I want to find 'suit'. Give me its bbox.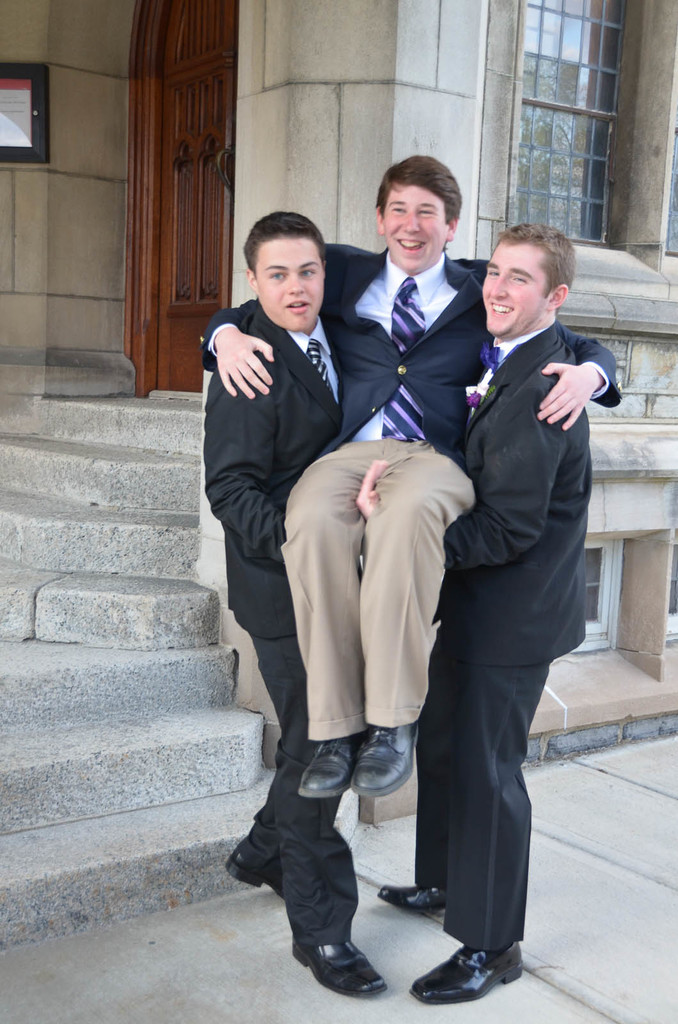
region(200, 301, 361, 943).
